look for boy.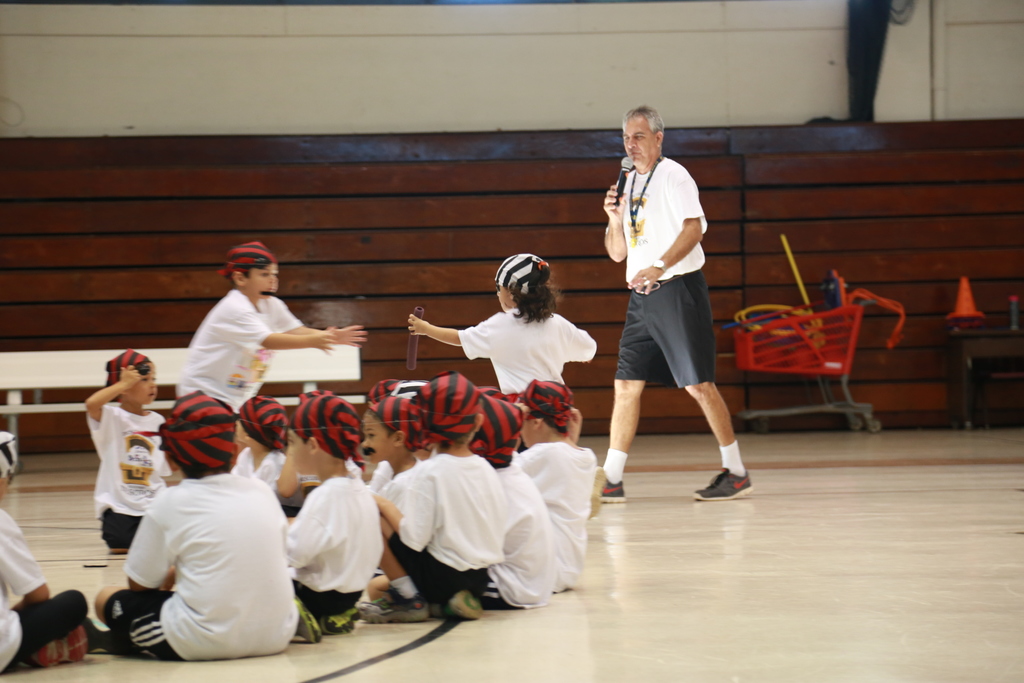
Found: 180/243/369/416.
